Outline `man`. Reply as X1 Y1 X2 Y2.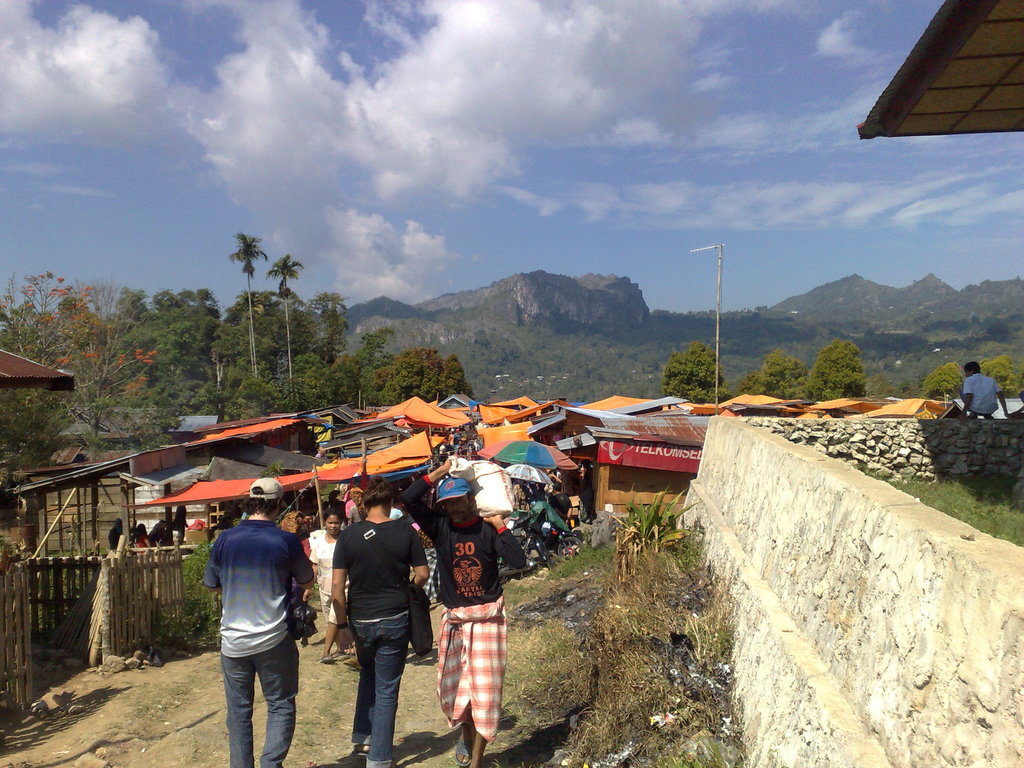
205 477 312 767.
